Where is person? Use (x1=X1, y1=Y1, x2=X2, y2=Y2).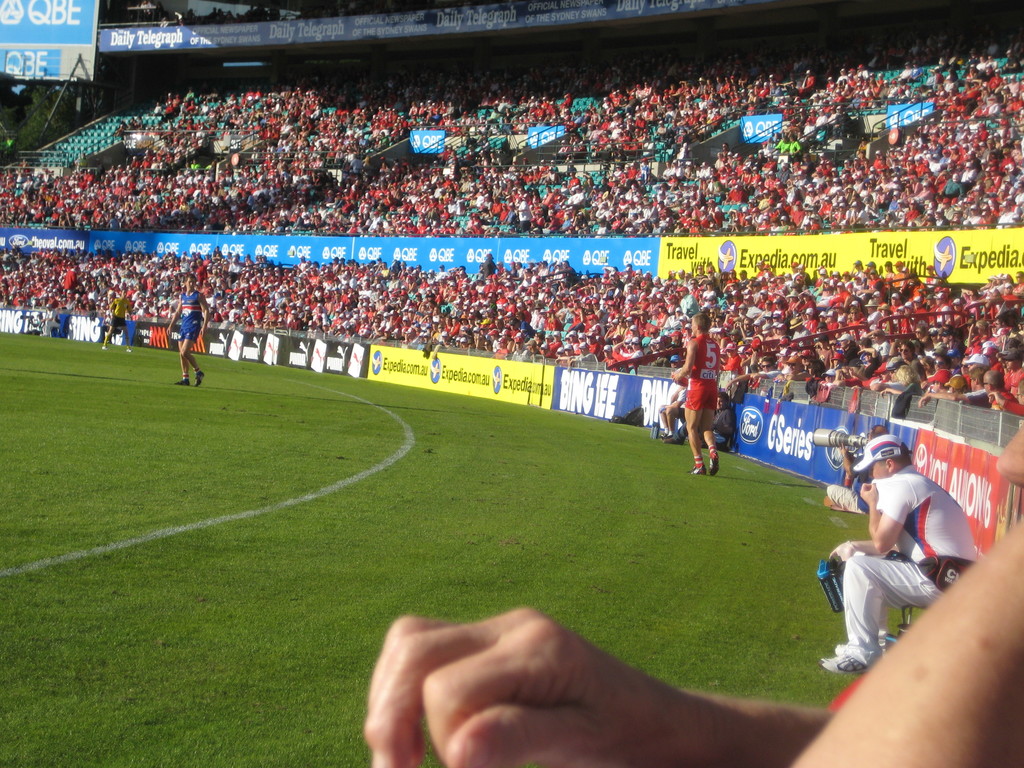
(x1=659, y1=365, x2=691, y2=436).
